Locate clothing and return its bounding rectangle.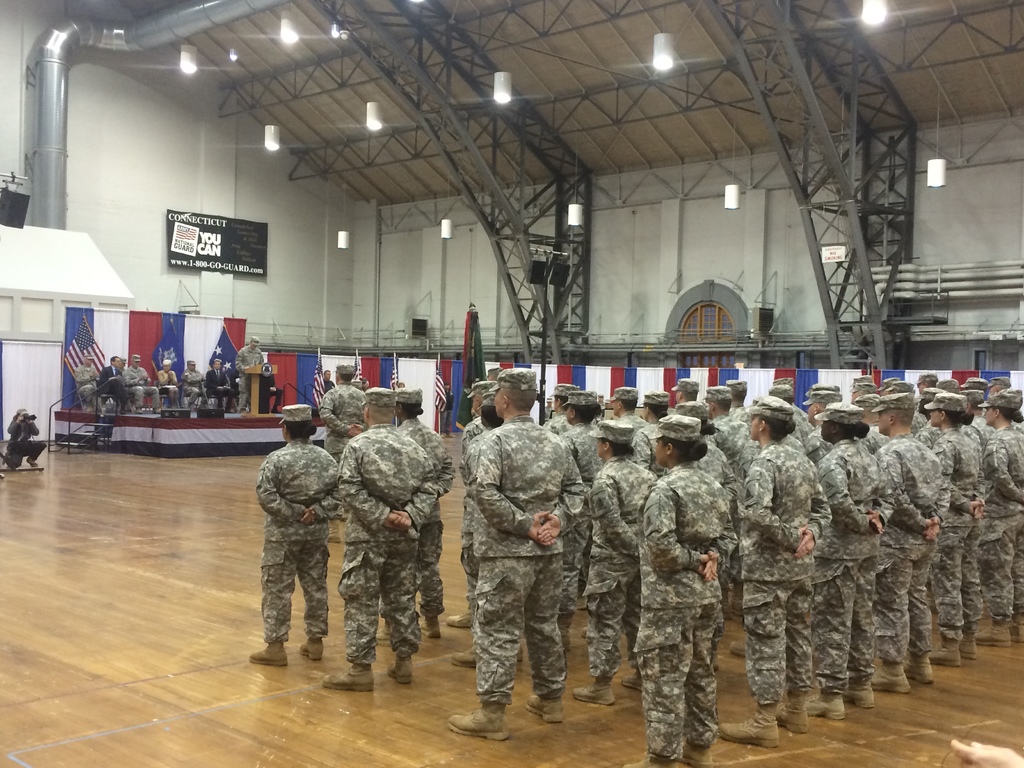
pyautogui.locateOnScreen(246, 426, 348, 676).
